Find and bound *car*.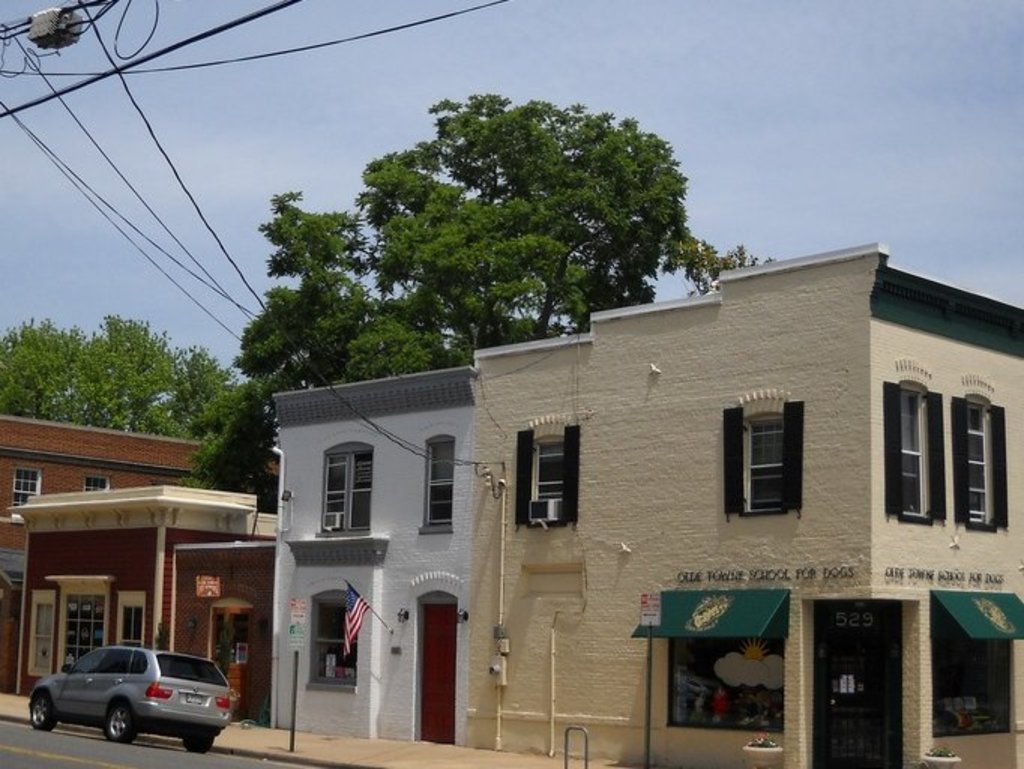
Bound: (26,646,233,755).
